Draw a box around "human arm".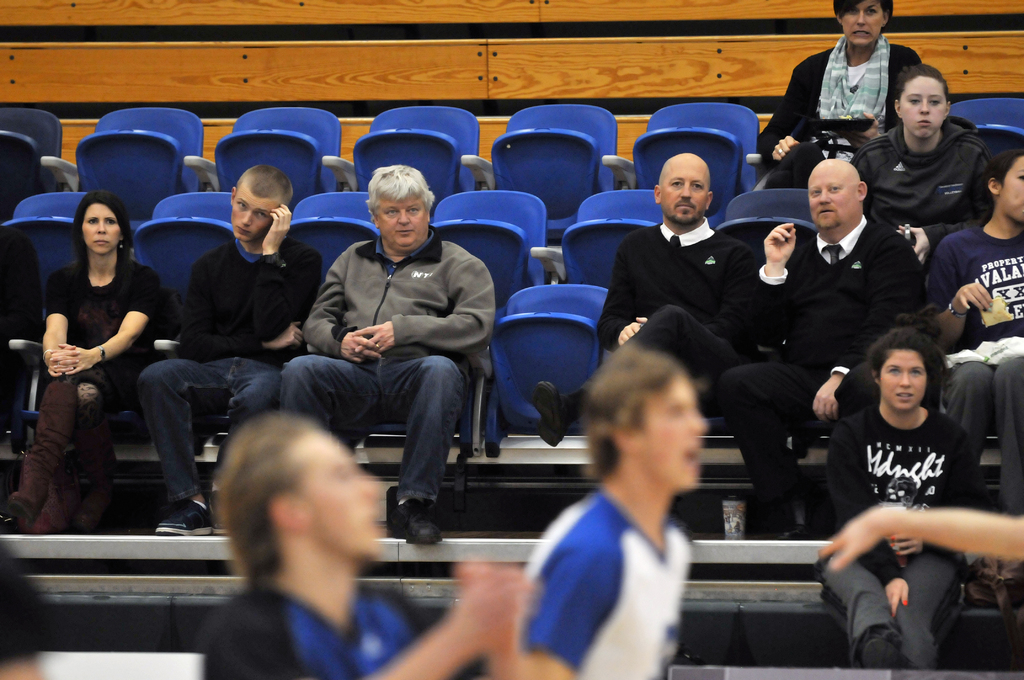
x1=492, y1=521, x2=615, y2=679.
